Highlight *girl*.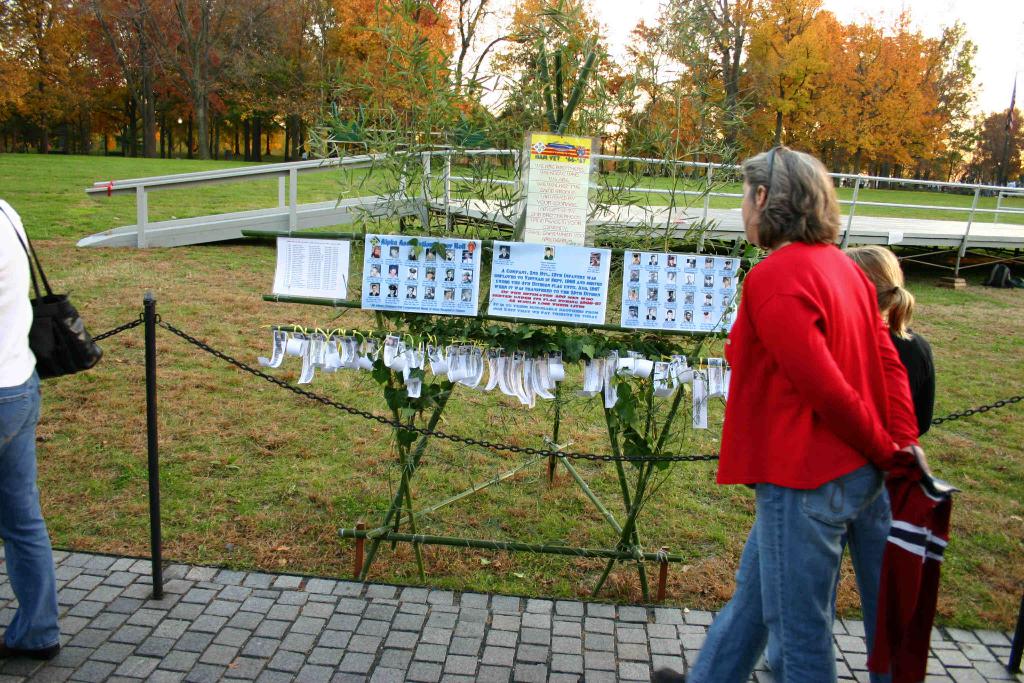
Highlighted region: [left=761, top=245, right=936, bottom=681].
